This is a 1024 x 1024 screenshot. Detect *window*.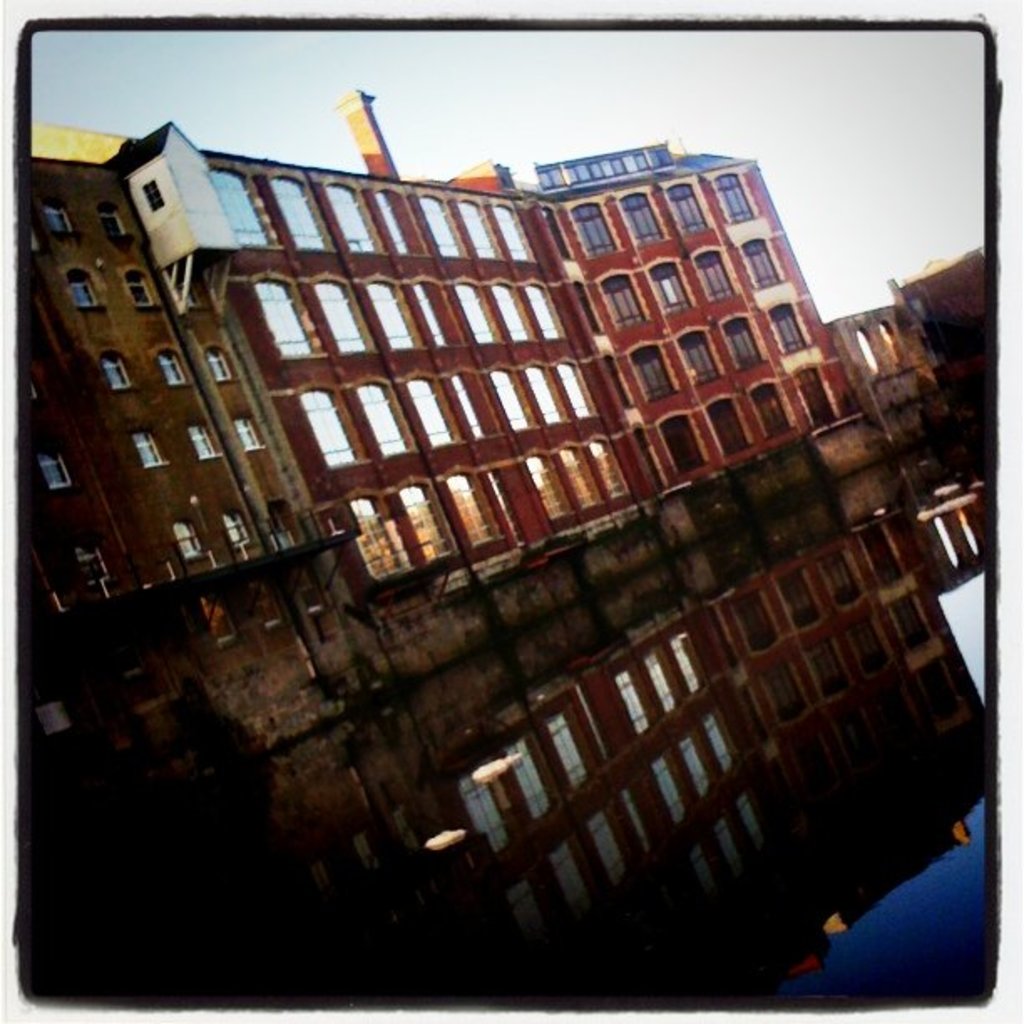
bbox=(452, 283, 500, 345).
